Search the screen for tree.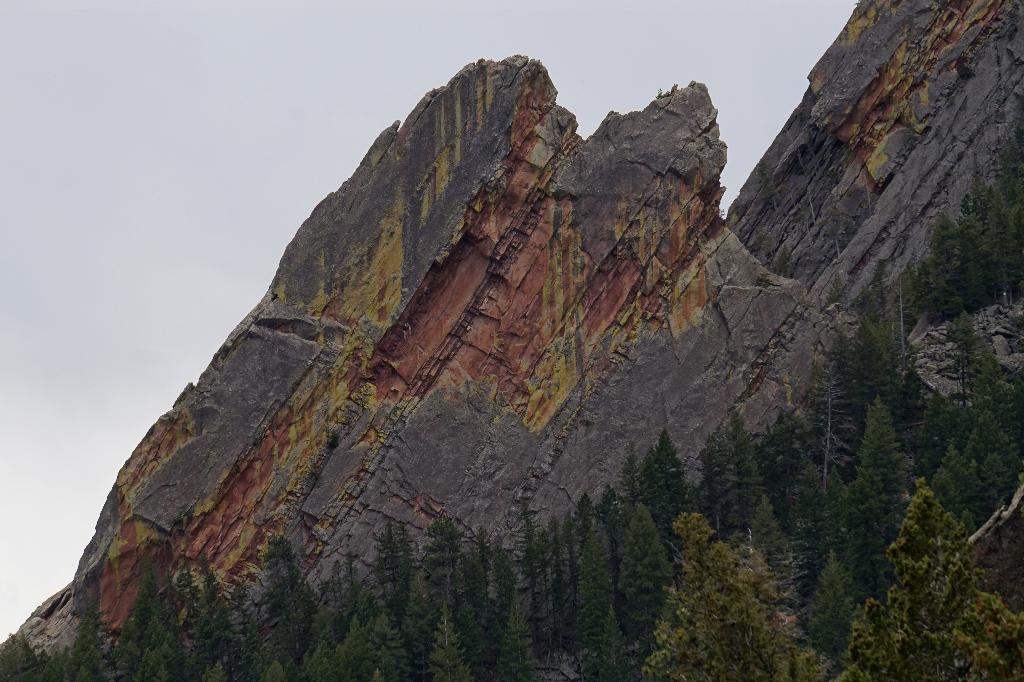
Found at select_region(234, 532, 323, 681).
